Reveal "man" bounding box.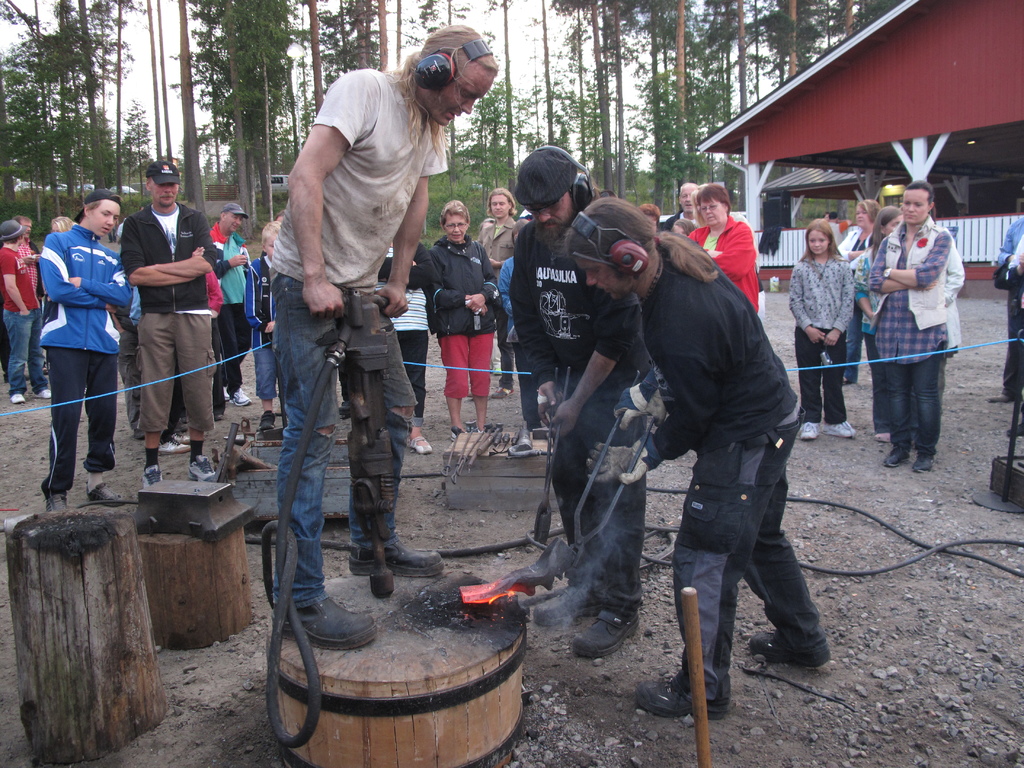
Revealed: 206,202,255,403.
